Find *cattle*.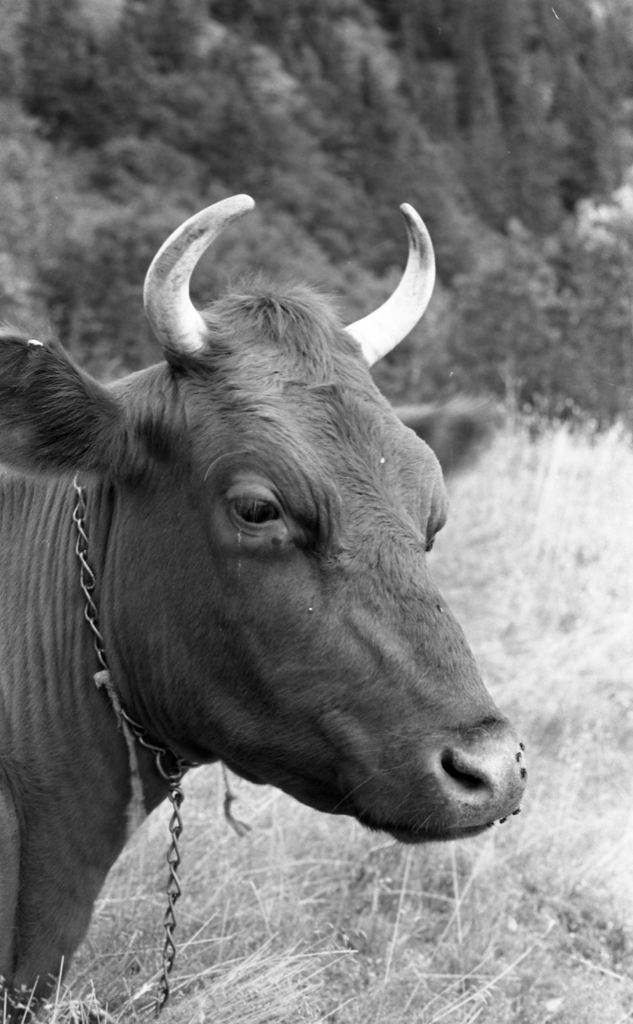
(left=2, top=134, right=541, bottom=997).
